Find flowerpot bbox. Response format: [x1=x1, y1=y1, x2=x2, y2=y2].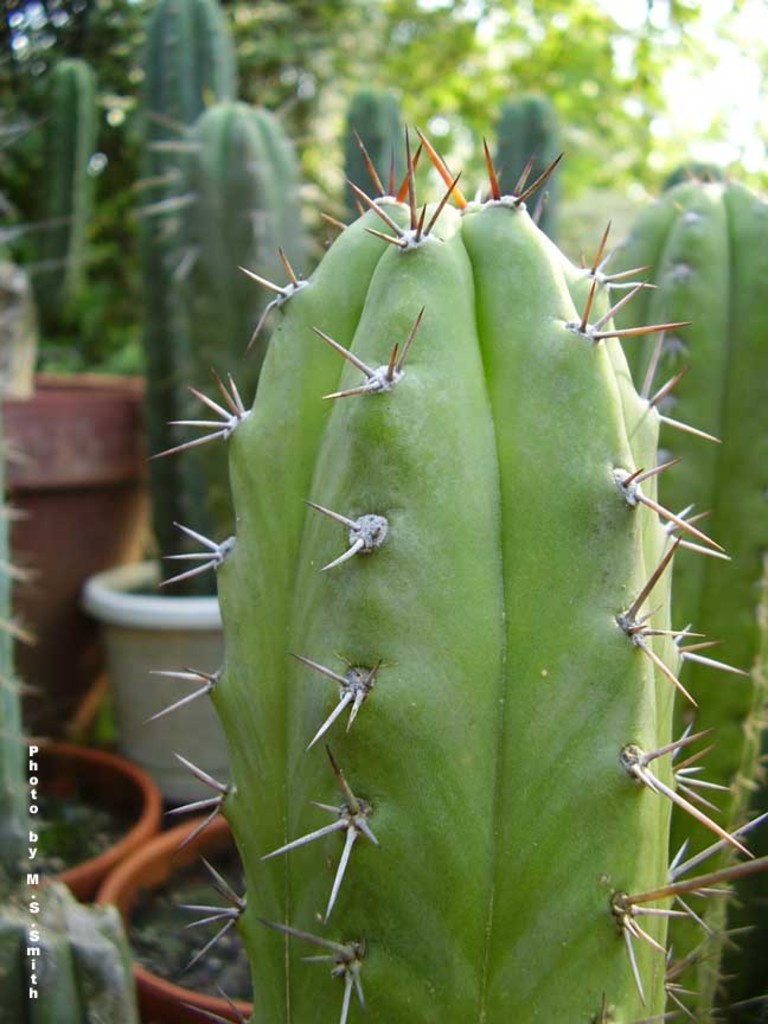
[x1=103, y1=818, x2=251, y2=1023].
